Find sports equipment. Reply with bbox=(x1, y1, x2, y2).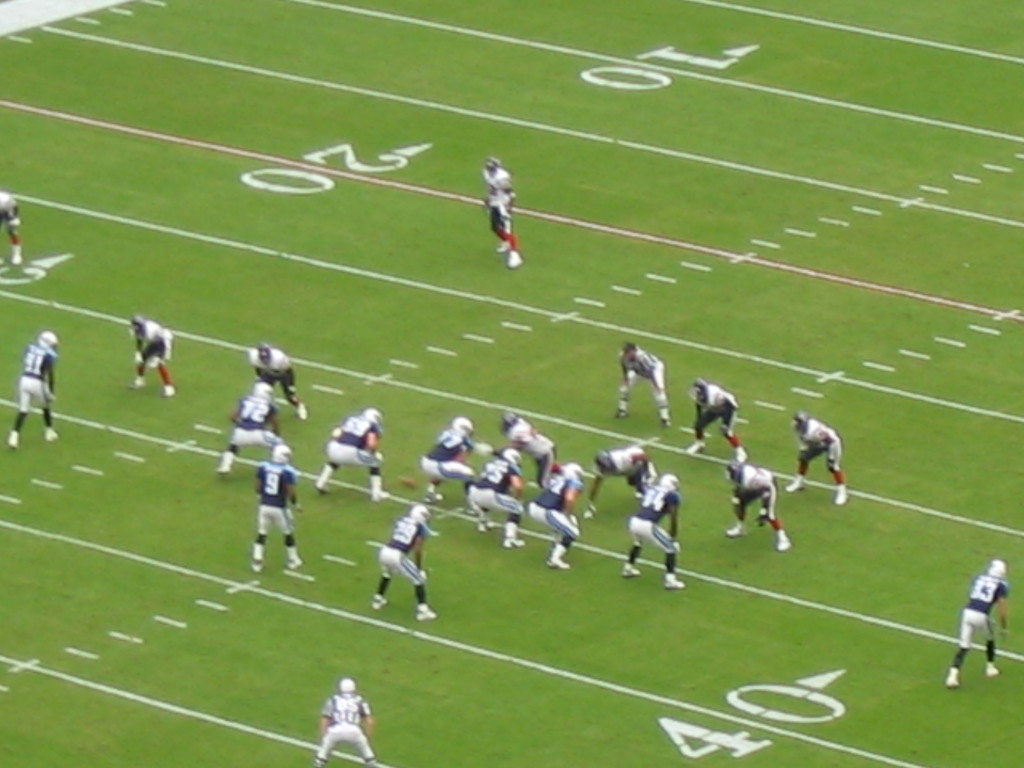
bbox=(941, 667, 964, 691).
